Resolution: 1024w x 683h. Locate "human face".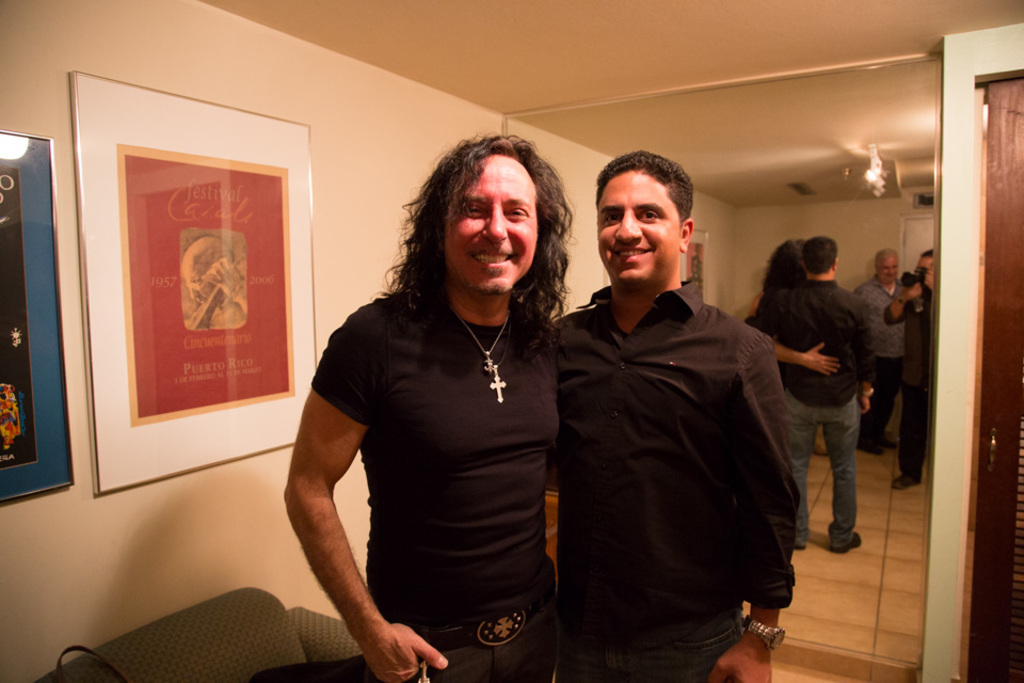
[916,255,934,269].
